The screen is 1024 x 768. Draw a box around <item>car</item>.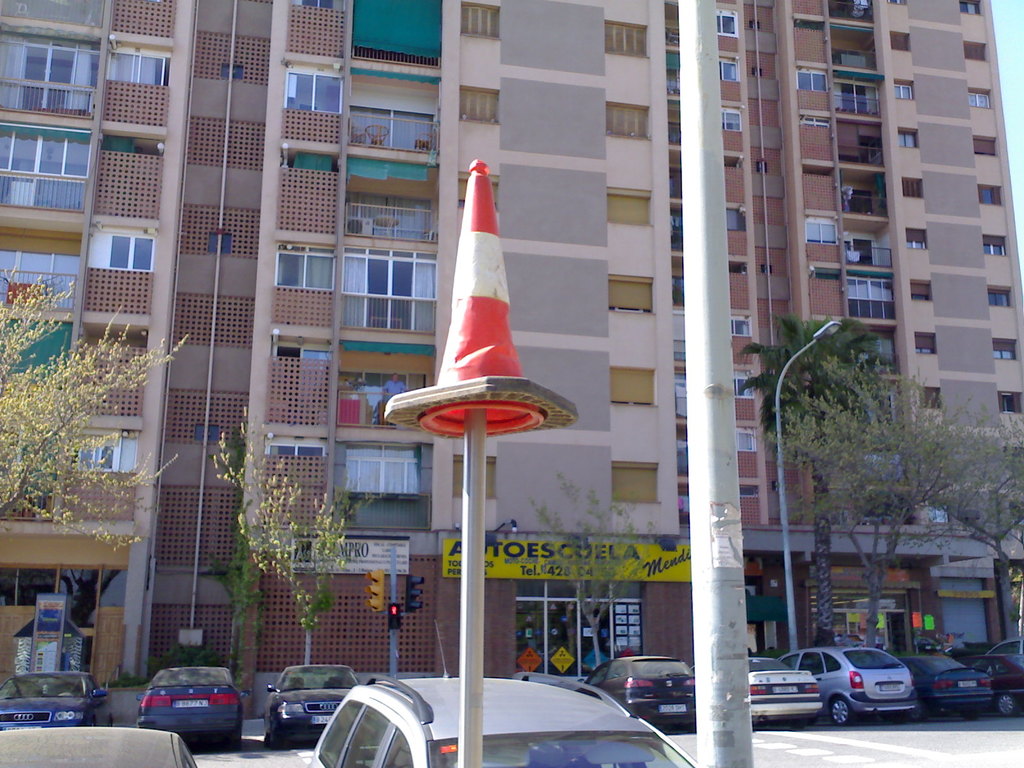
box=[139, 668, 233, 756].
